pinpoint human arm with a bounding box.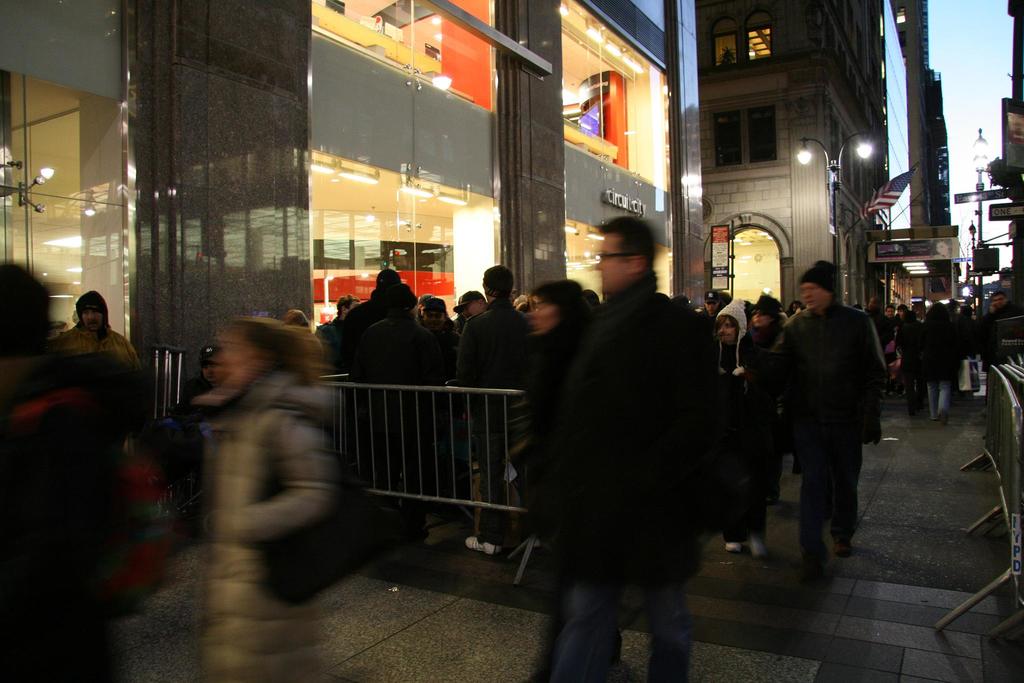
{"x1": 884, "y1": 320, "x2": 912, "y2": 364}.
